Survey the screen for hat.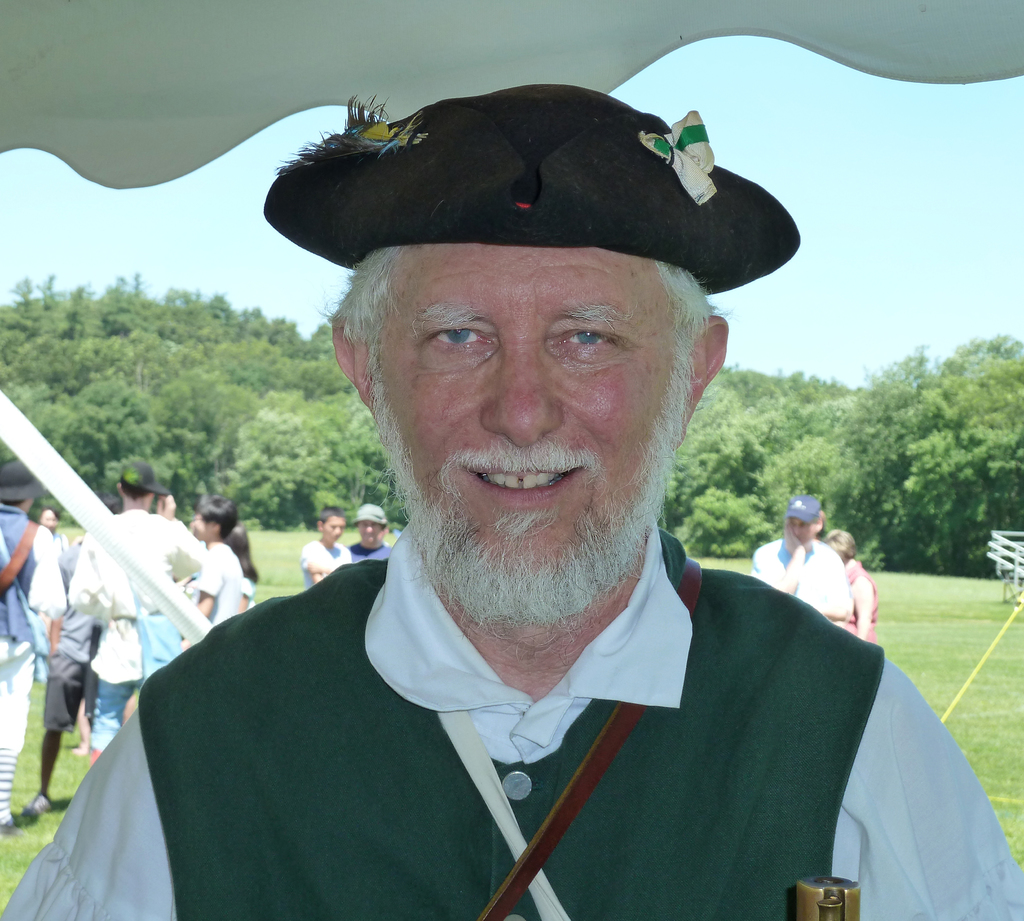
Survey found: bbox=(346, 504, 390, 529).
